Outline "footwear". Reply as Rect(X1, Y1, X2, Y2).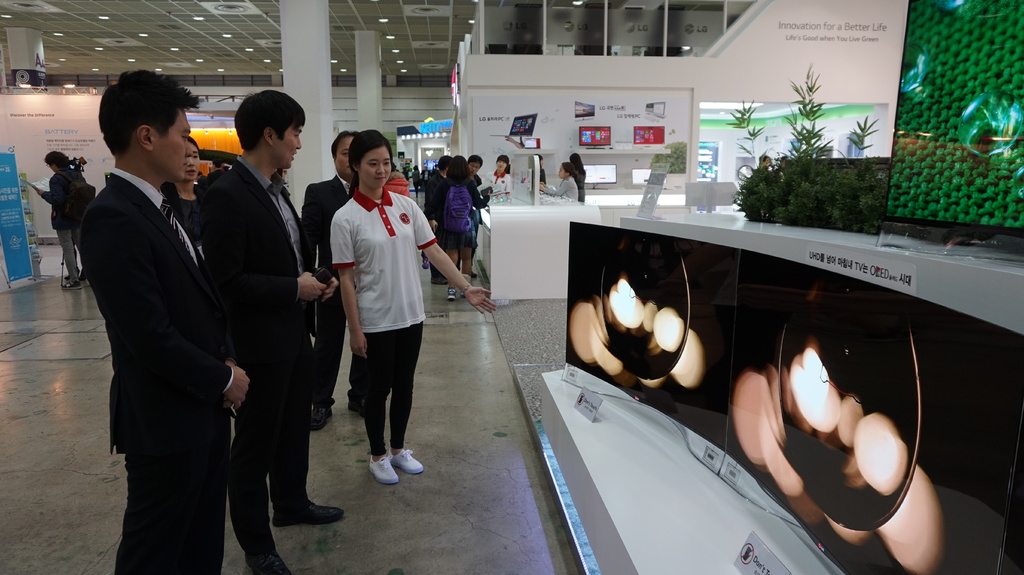
Rect(307, 389, 334, 430).
